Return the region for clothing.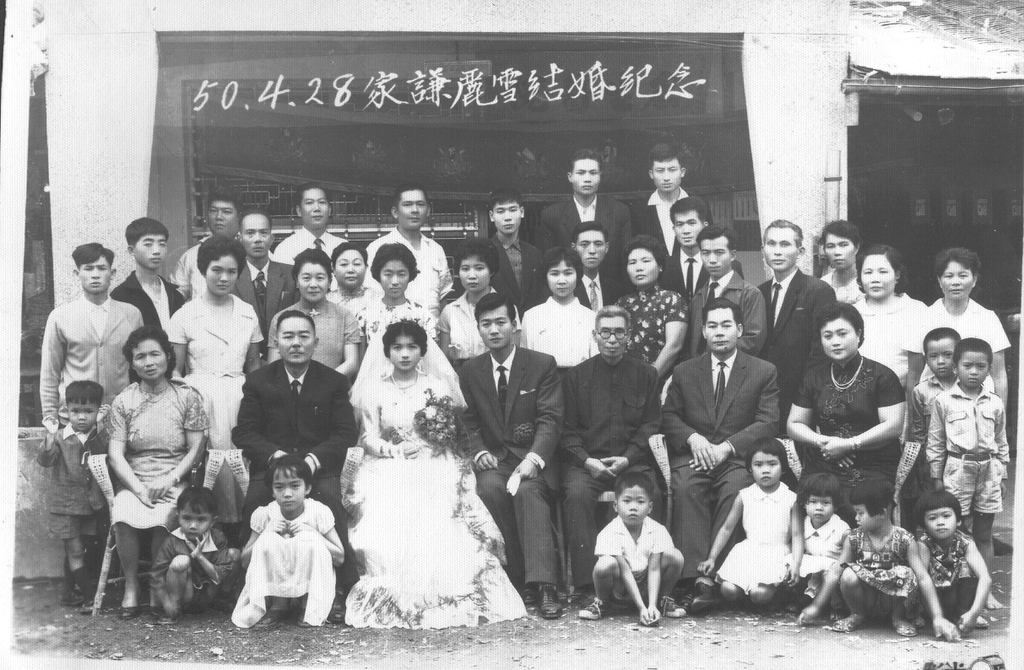
rect(665, 352, 783, 580).
